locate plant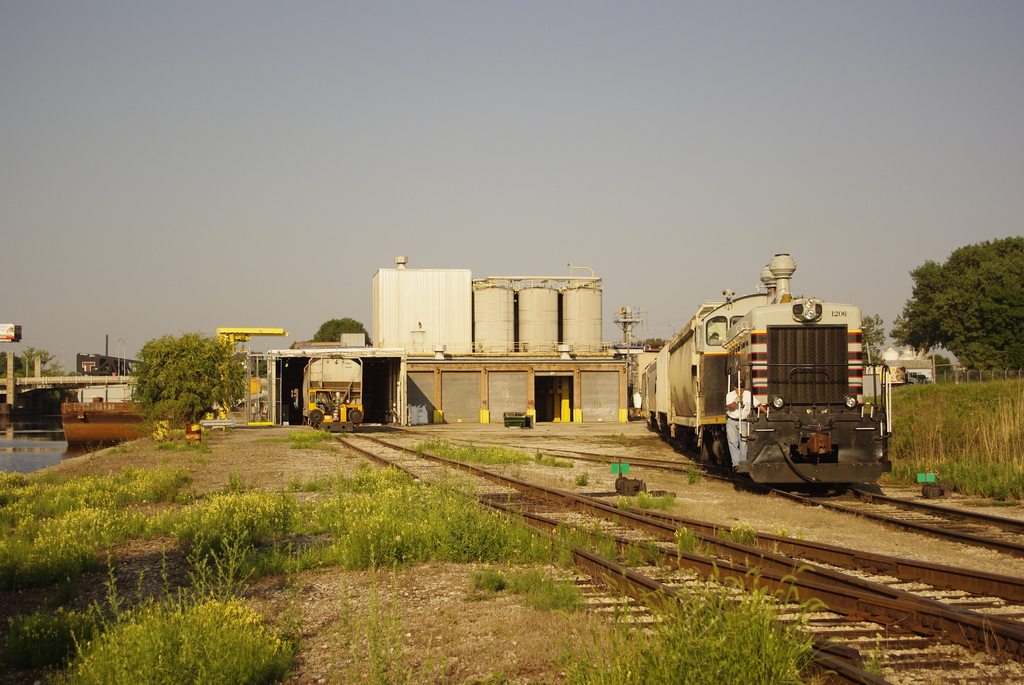
locate(152, 437, 211, 452)
